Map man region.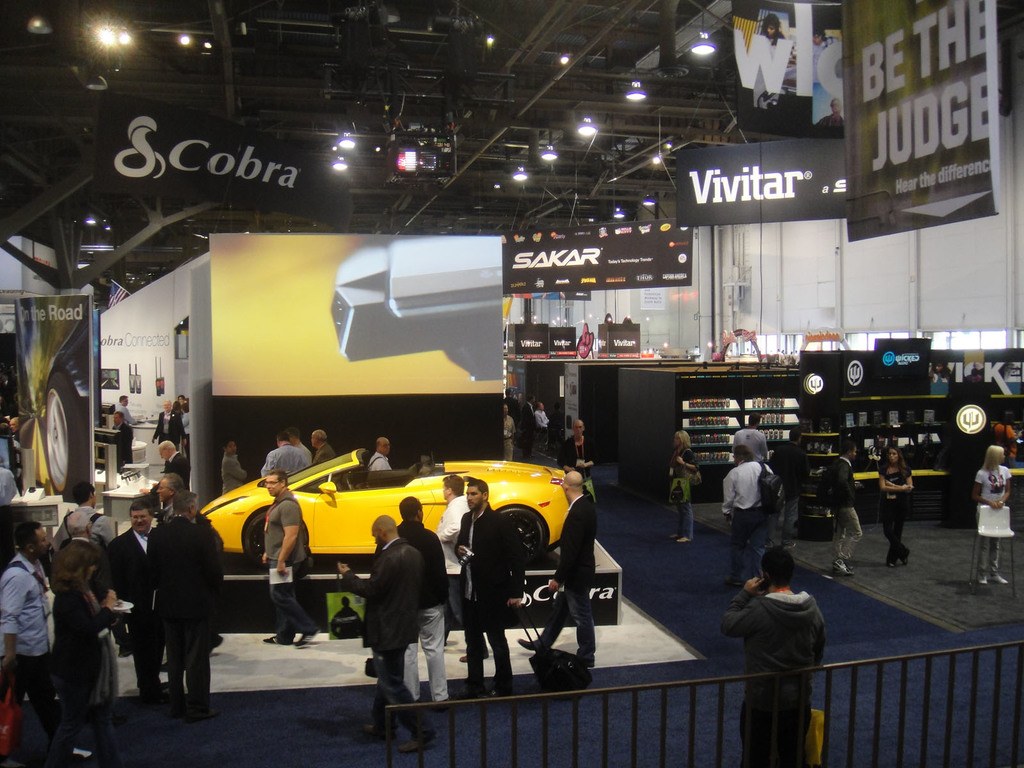
Mapped to bbox=[113, 390, 140, 430].
